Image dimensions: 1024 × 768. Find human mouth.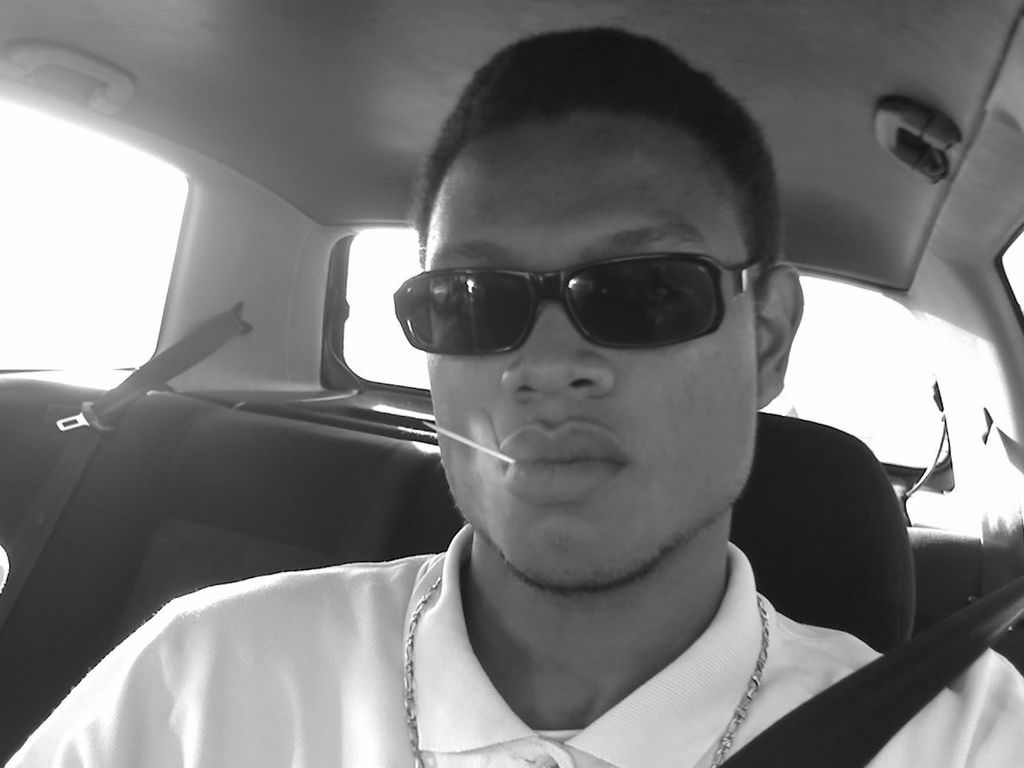
(left=503, top=421, right=641, bottom=510).
